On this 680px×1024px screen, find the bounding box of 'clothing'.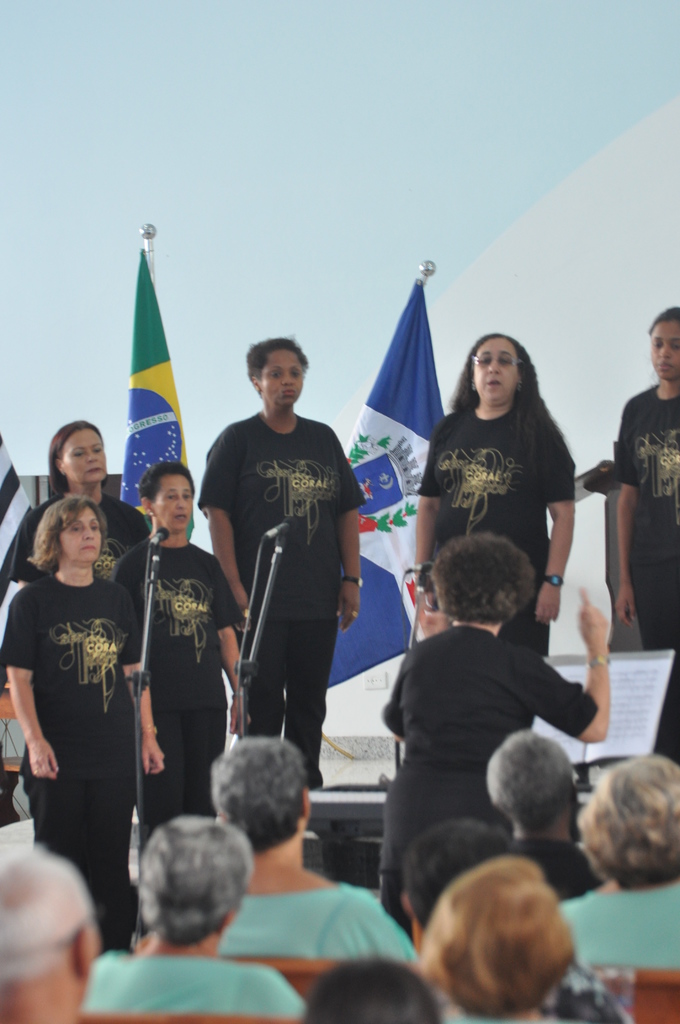
Bounding box: <box>195,412,368,776</box>.
